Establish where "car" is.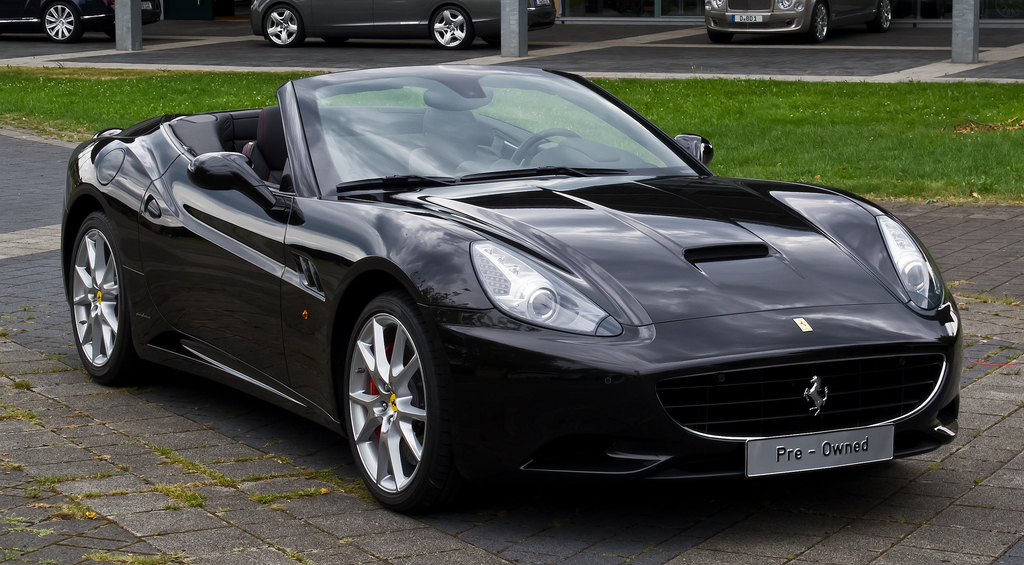
Established at 249 0 557 51.
